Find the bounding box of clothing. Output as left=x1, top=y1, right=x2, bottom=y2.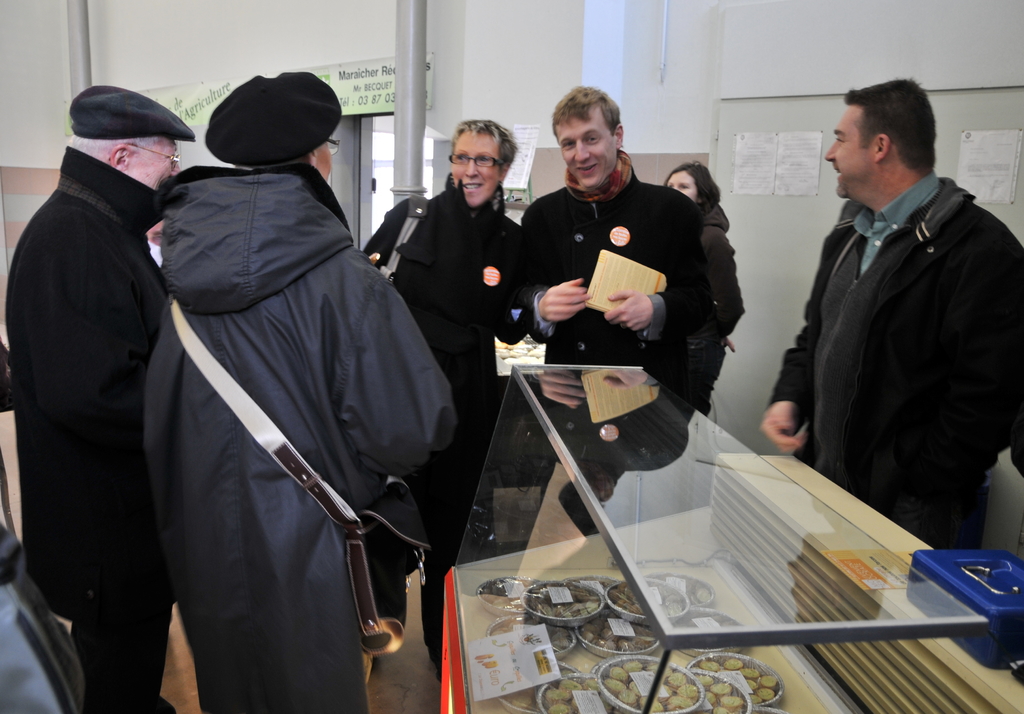
left=131, top=122, right=420, bottom=711.
